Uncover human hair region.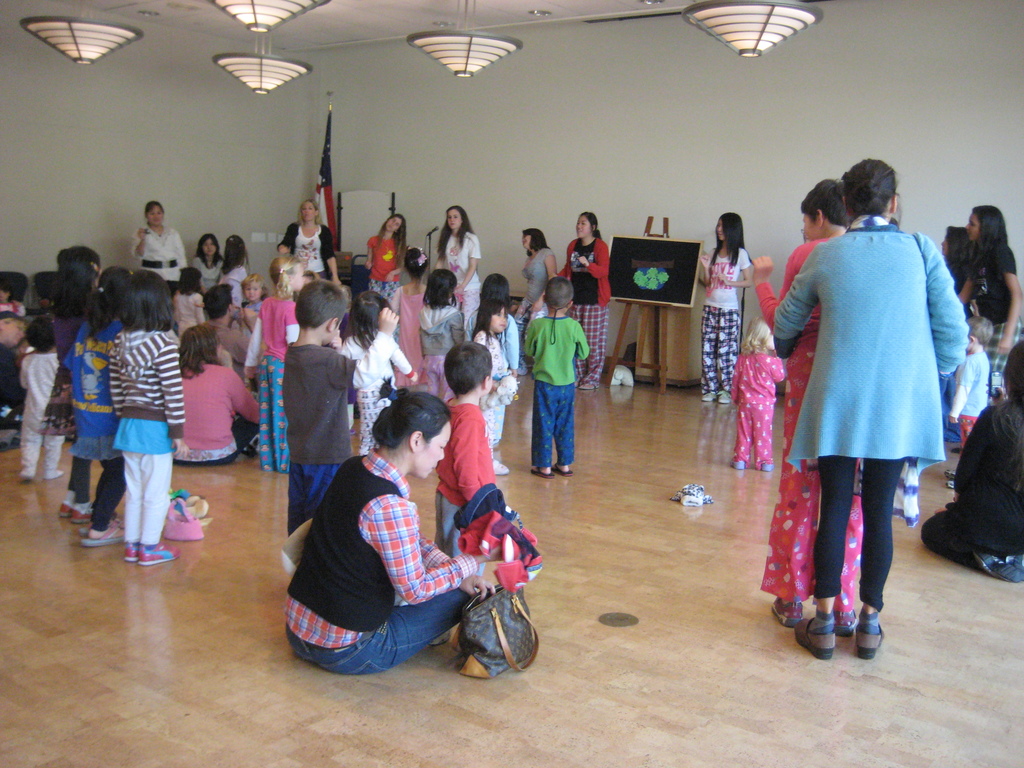
Uncovered: left=58, top=245, right=97, bottom=270.
